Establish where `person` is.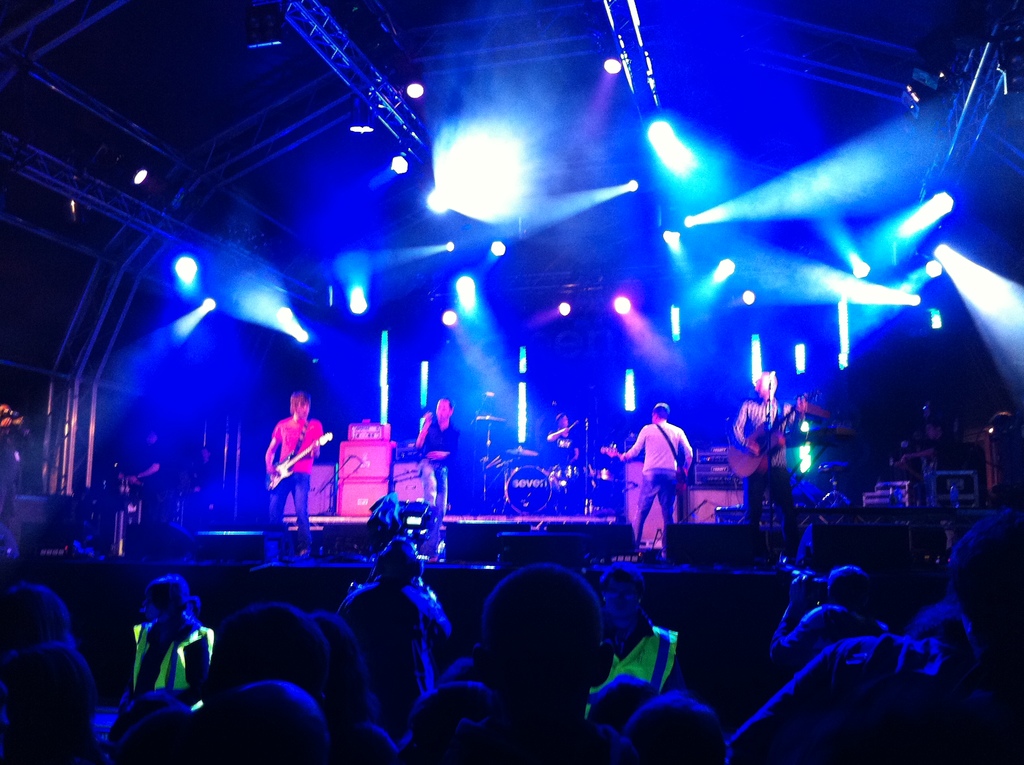
Established at bbox=[415, 396, 462, 560].
